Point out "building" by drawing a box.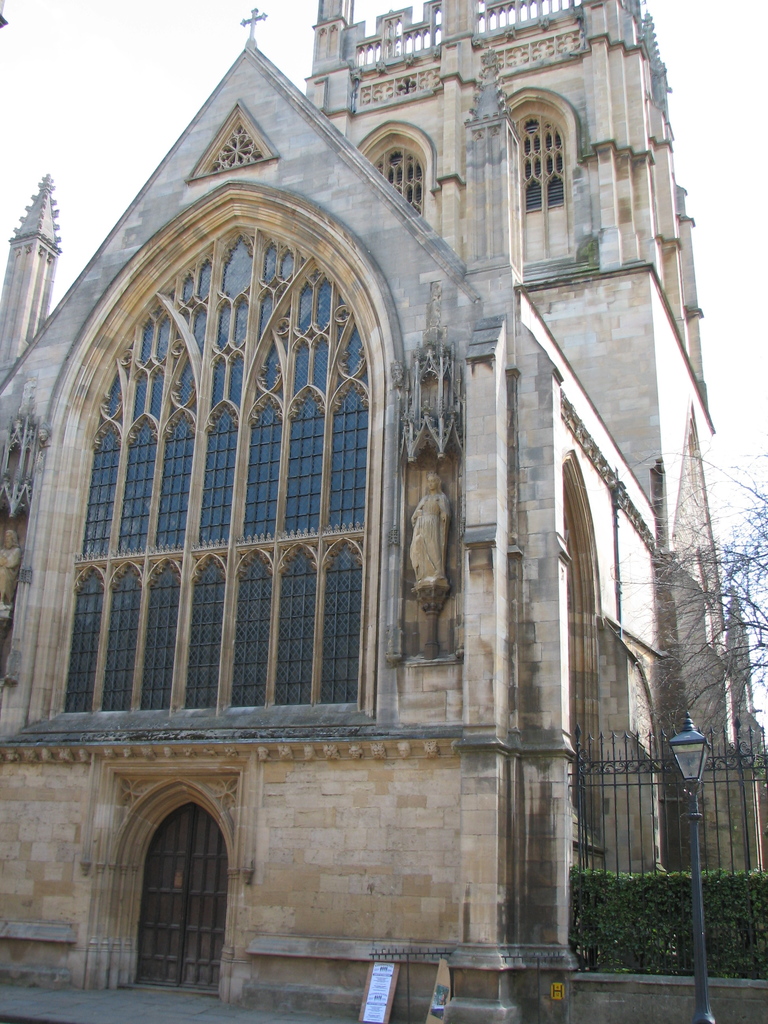
0:0:767:1023.
